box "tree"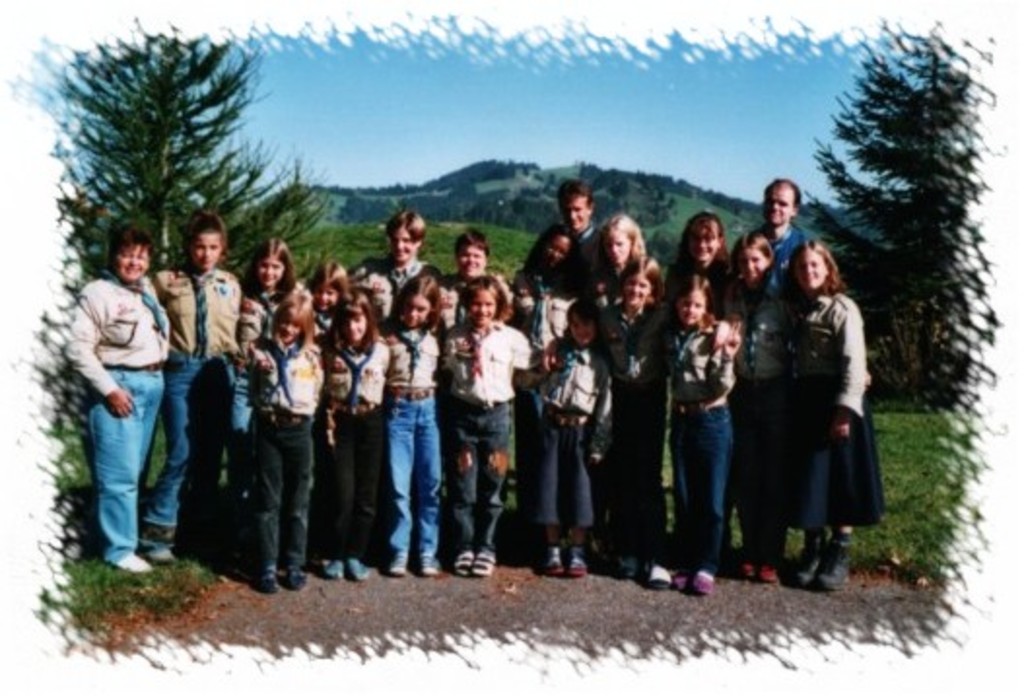
locate(799, 21, 977, 410)
